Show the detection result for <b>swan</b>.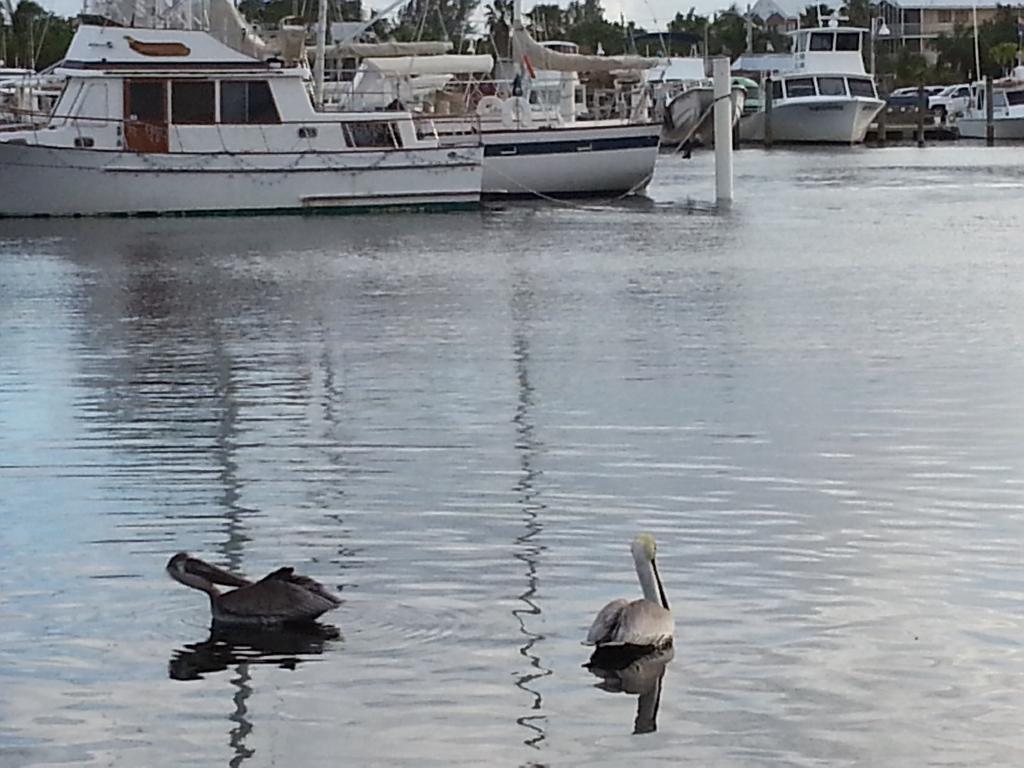
{"x1": 572, "y1": 535, "x2": 687, "y2": 719}.
